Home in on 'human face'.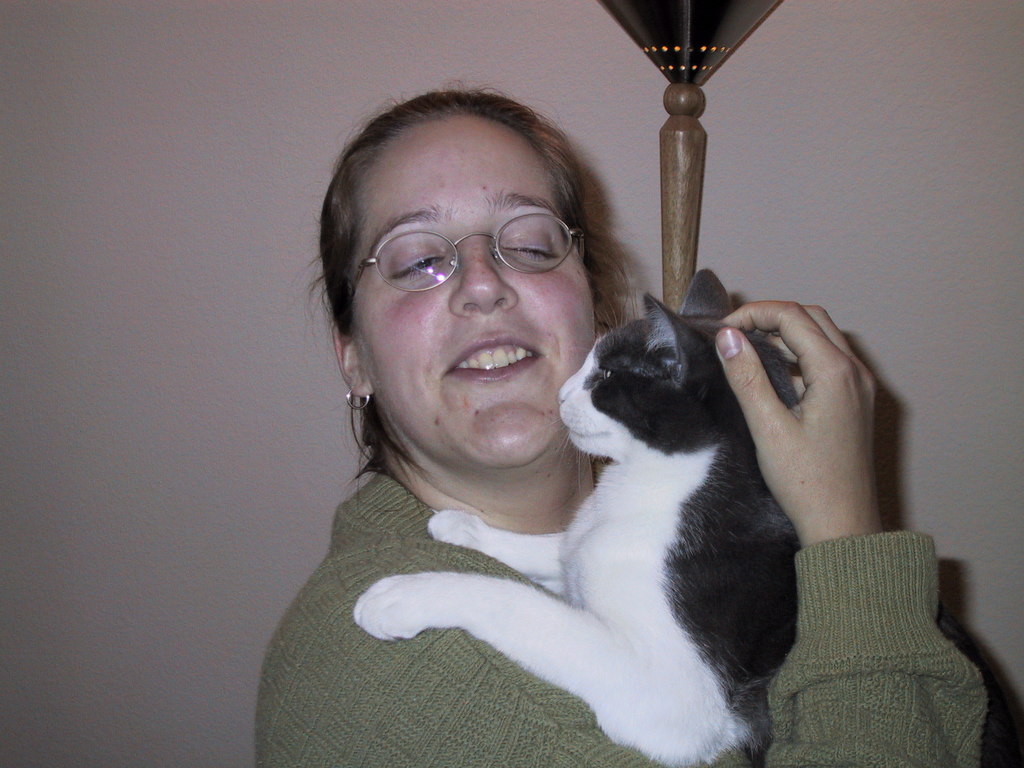
Homed in at (354,105,598,479).
